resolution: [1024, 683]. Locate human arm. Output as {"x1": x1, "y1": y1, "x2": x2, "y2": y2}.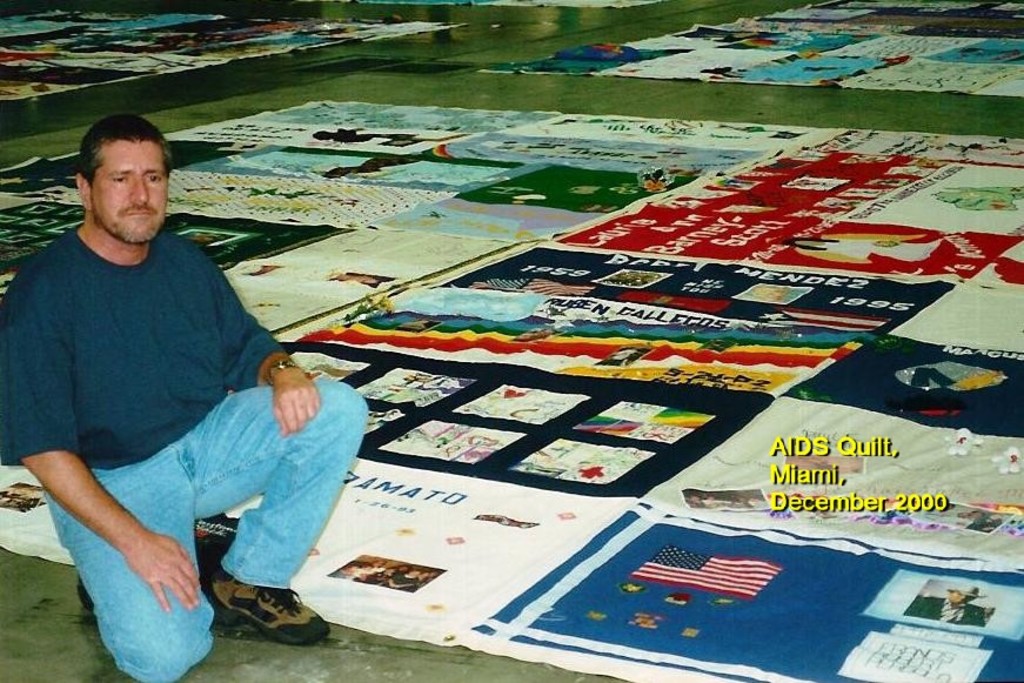
{"x1": 0, "y1": 296, "x2": 201, "y2": 622}.
